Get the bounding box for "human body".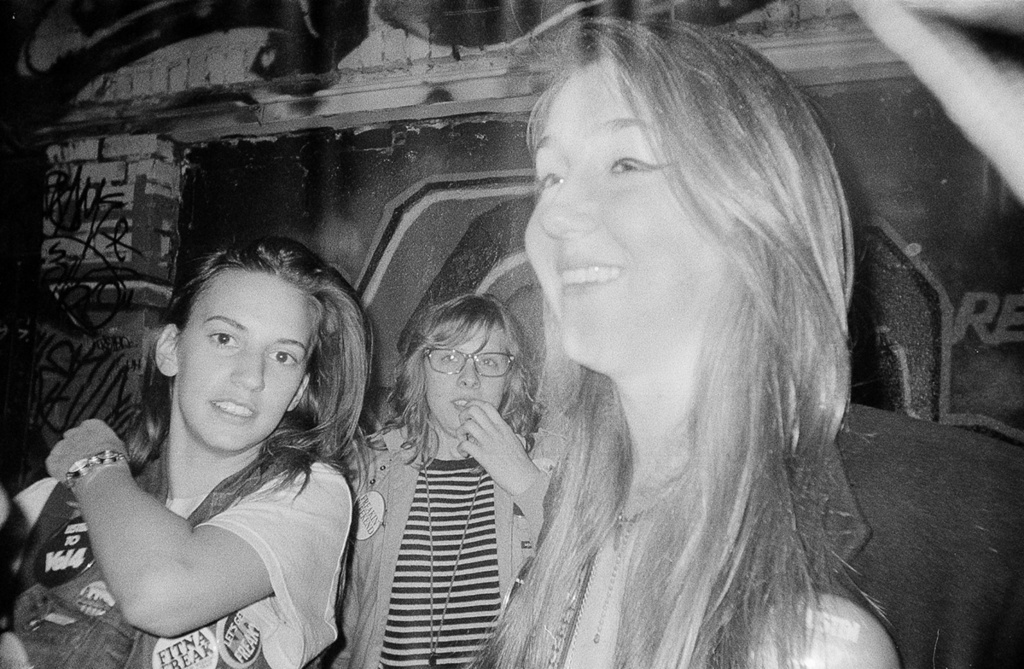
9,237,385,668.
